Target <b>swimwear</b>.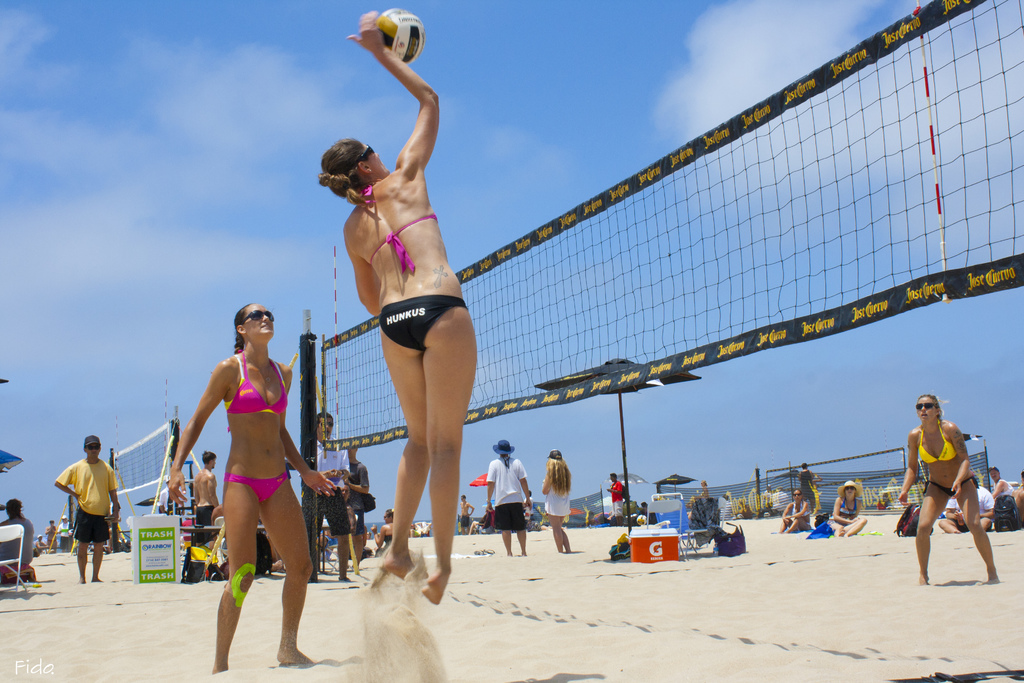
Target region: BBox(358, 182, 449, 276).
